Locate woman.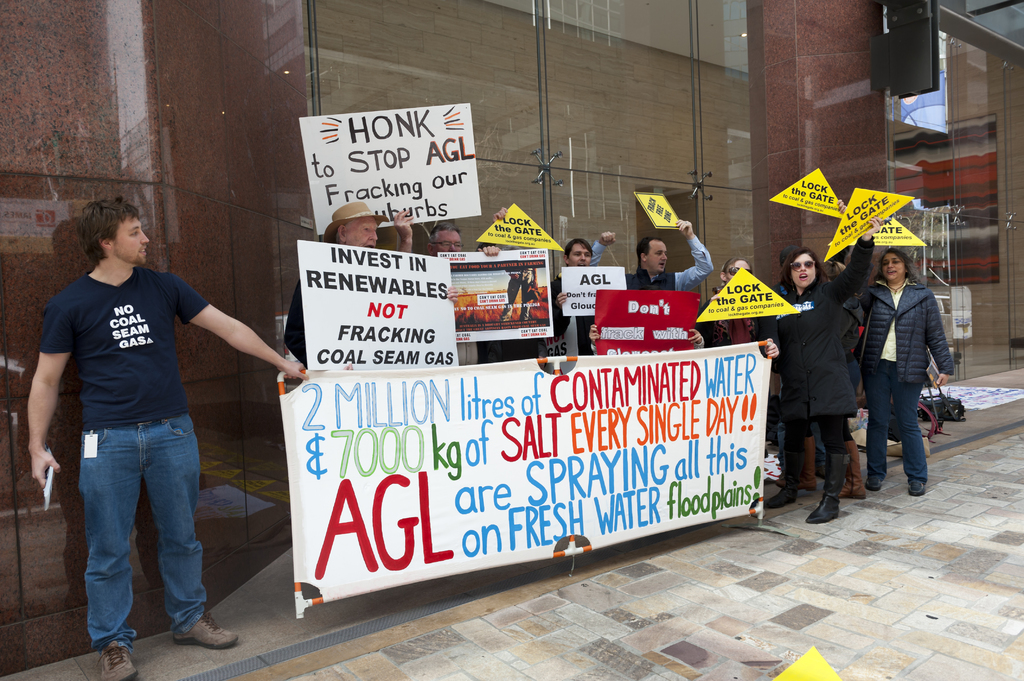
Bounding box: <box>751,216,881,532</box>.
